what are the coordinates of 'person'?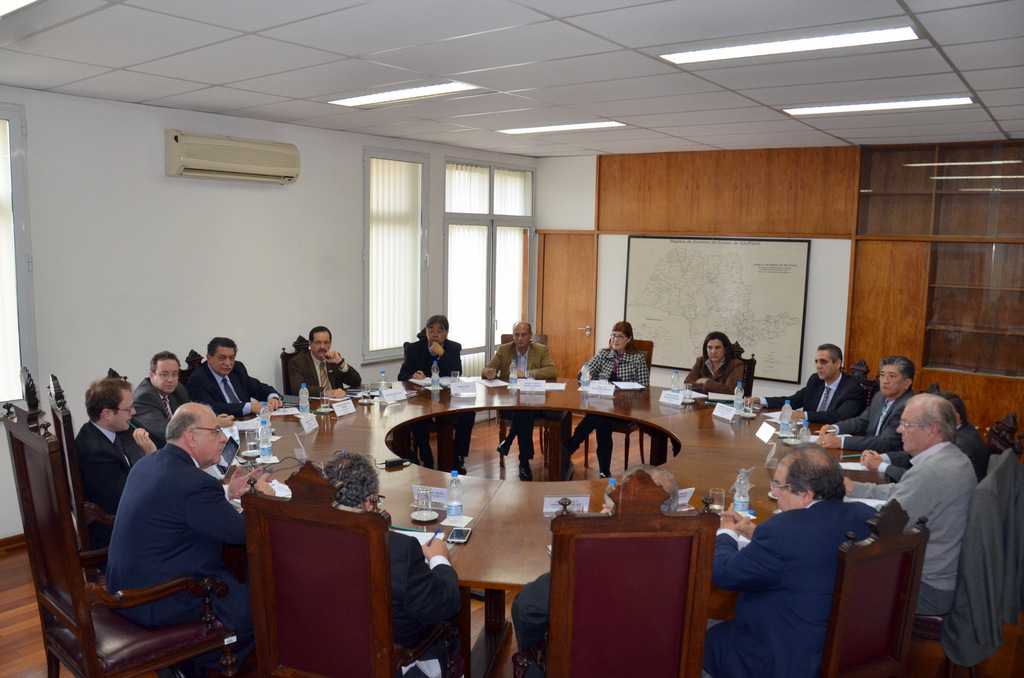
pyautogui.locateOnScreen(125, 351, 185, 455).
